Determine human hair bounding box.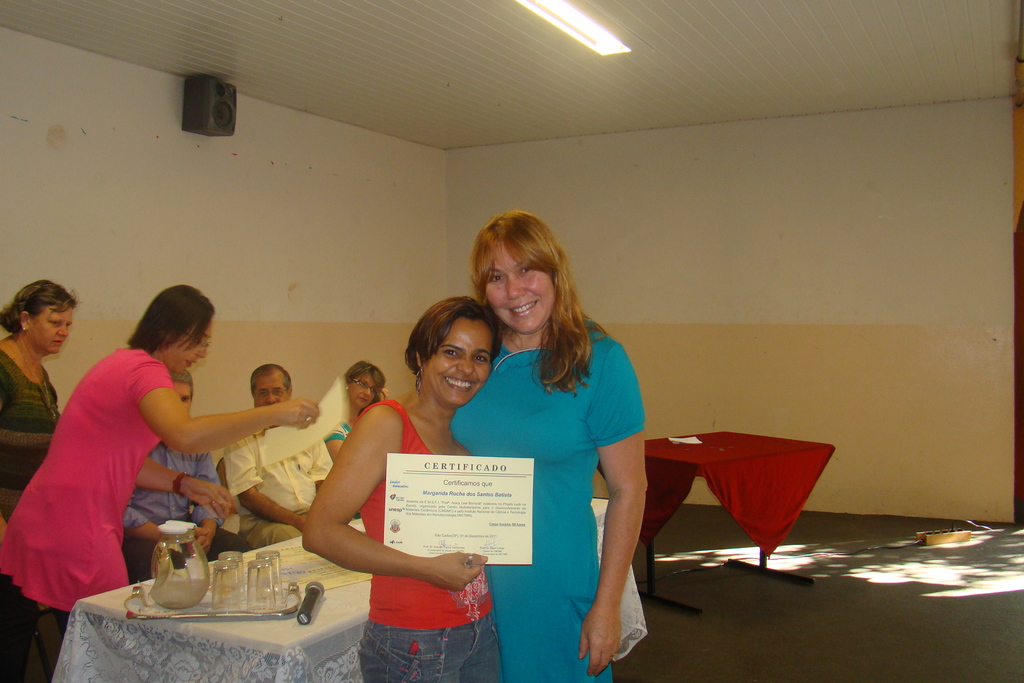
Determined: {"left": 248, "top": 365, "right": 292, "bottom": 400}.
